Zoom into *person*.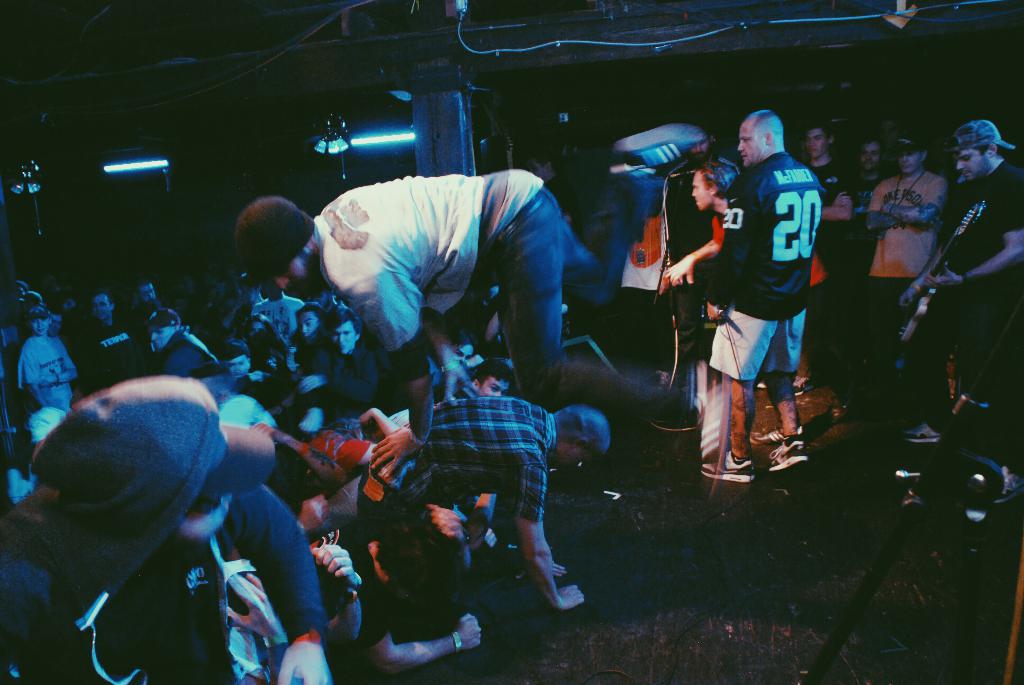
Zoom target: pyautogui.locateOnScreen(232, 132, 707, 404).
